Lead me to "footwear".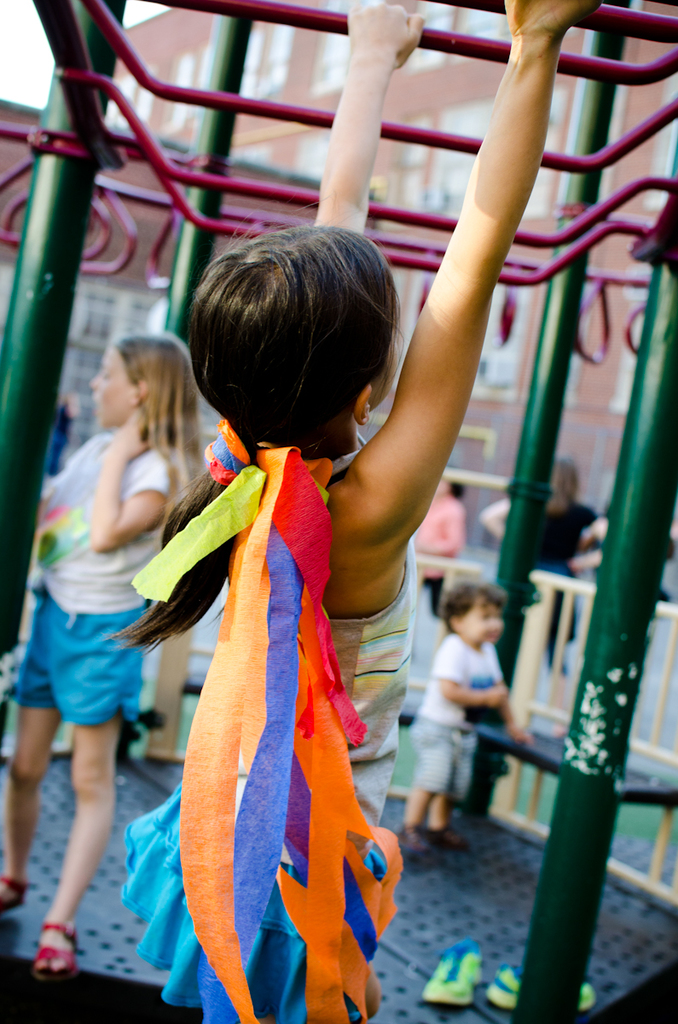
Lead to bbox(421, 935, 483, 1006).
